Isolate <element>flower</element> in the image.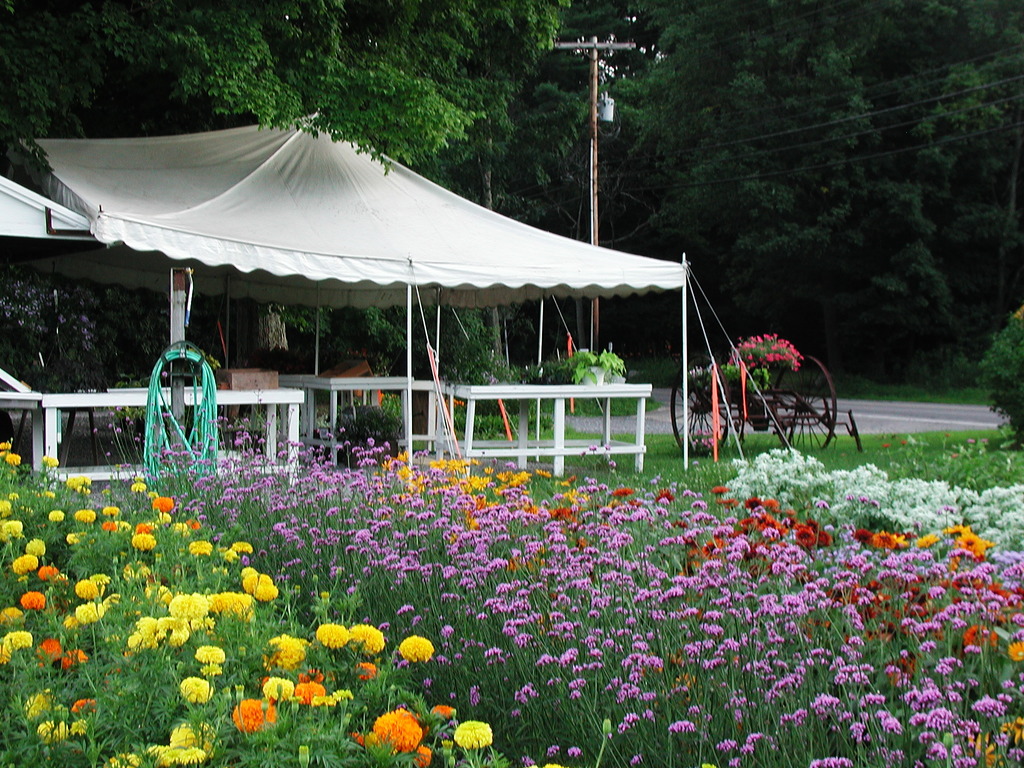
Isolated region: [x1=196, y1=646, x2=229, y2=659].
